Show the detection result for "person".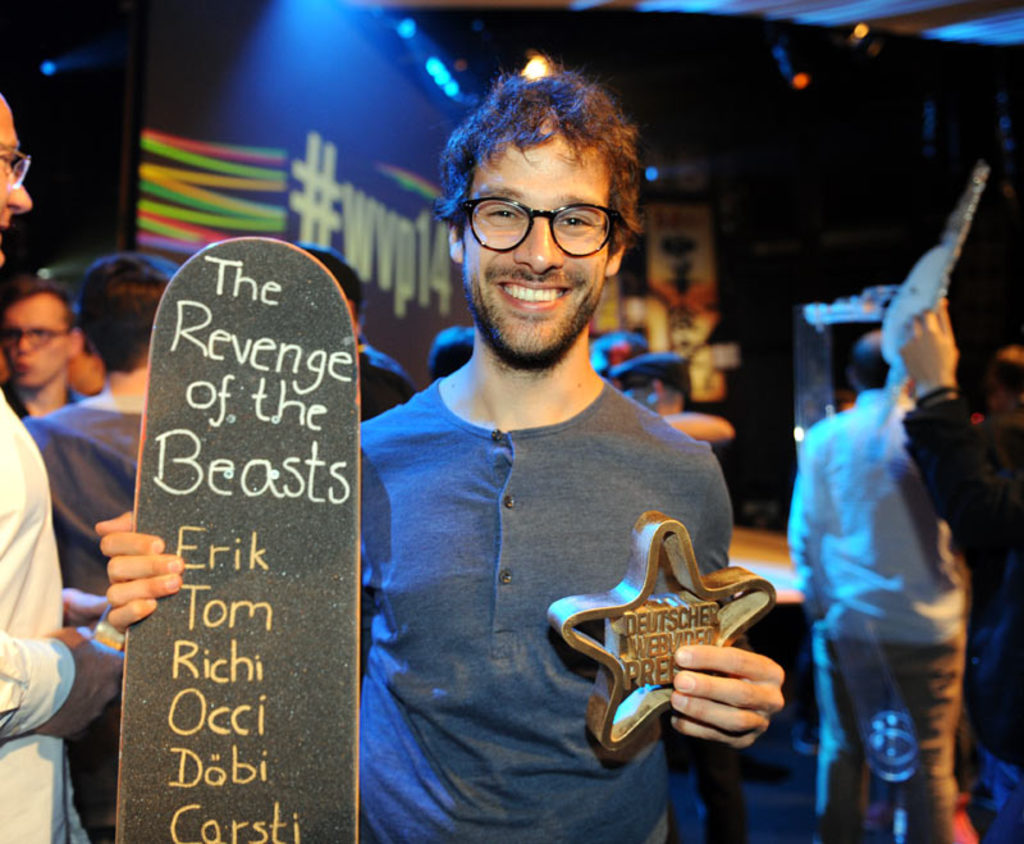
select_region(790, 330, 986, 843).
